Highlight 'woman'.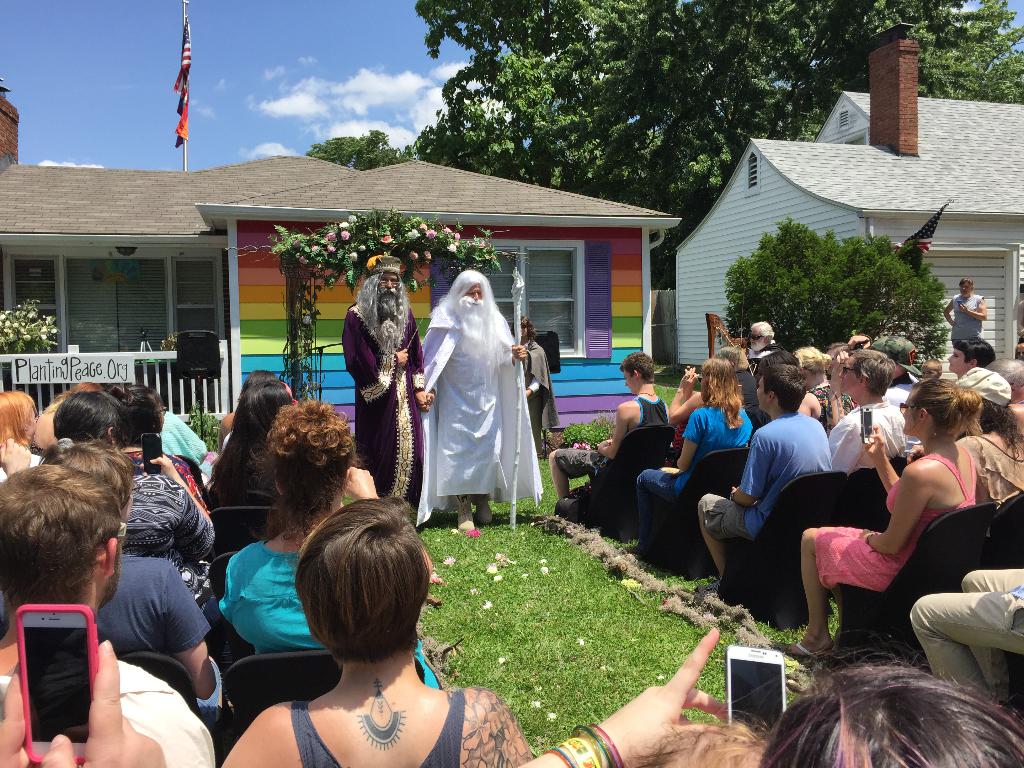
Highlighted region: box=[905, 363, 1023, 514].
